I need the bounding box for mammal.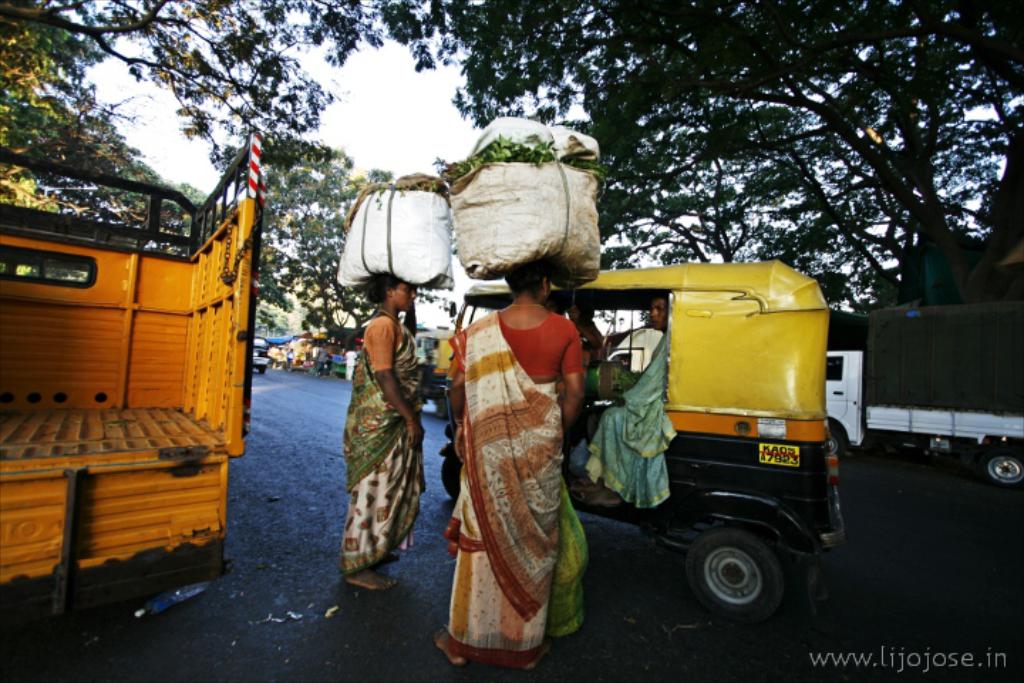
Here it is: BBox(314, 342, 329, 373).
